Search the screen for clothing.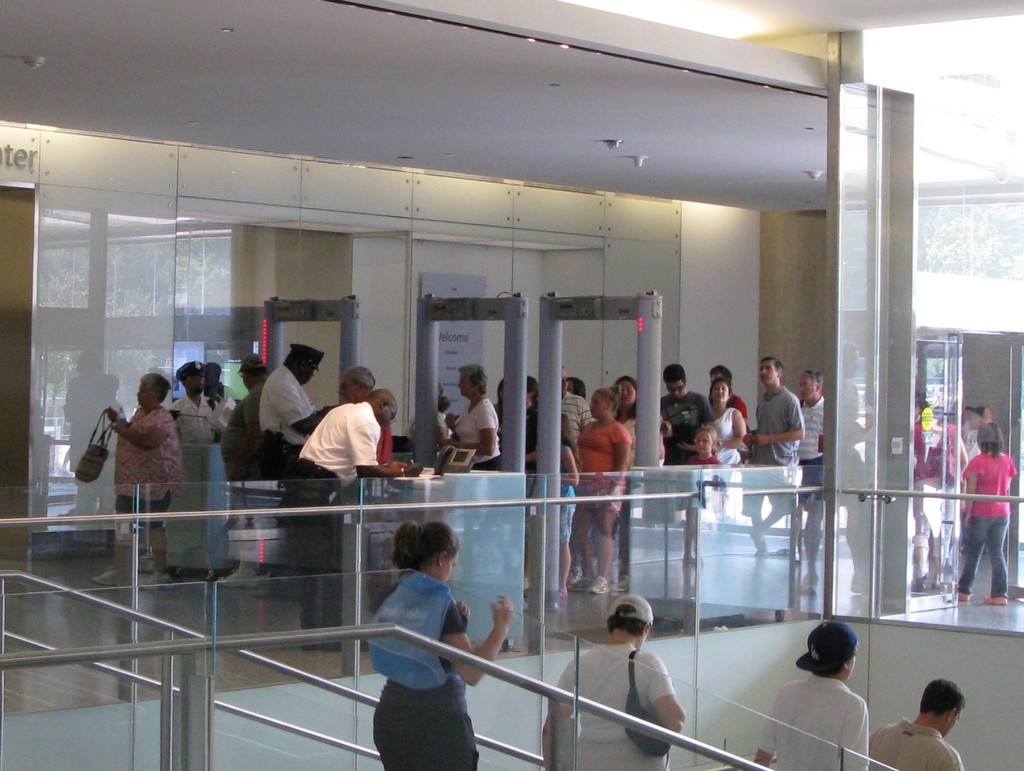
Found at bbox(955, 449, 1023, 511).
